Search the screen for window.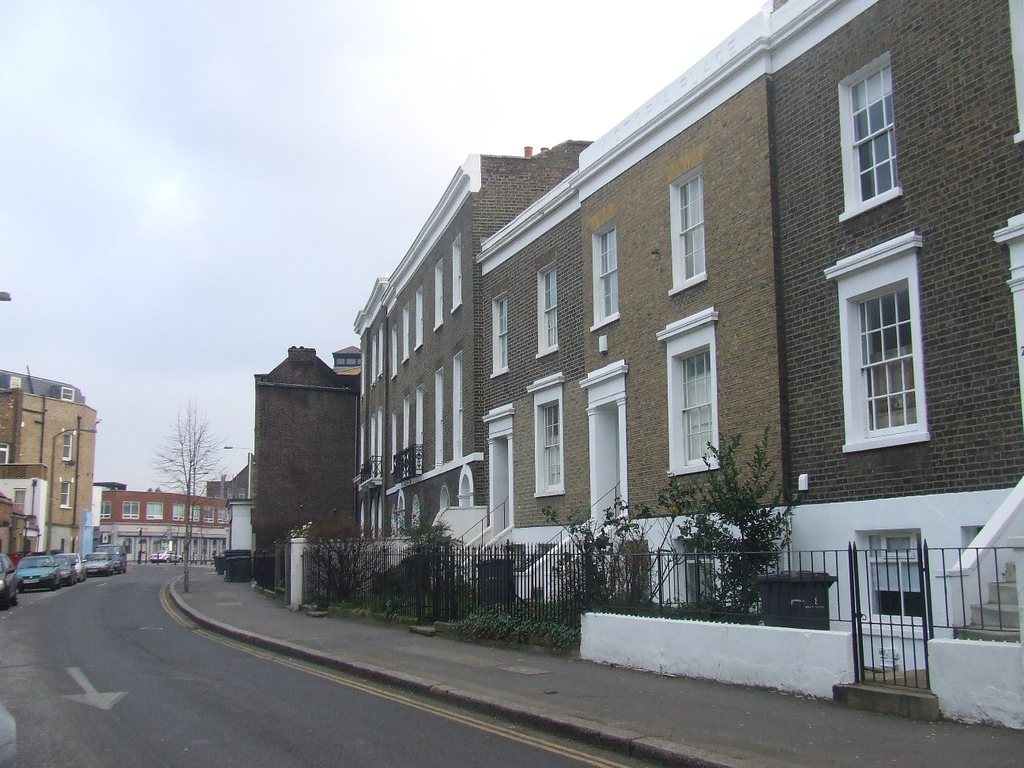
Found at 841:58:901:213.
